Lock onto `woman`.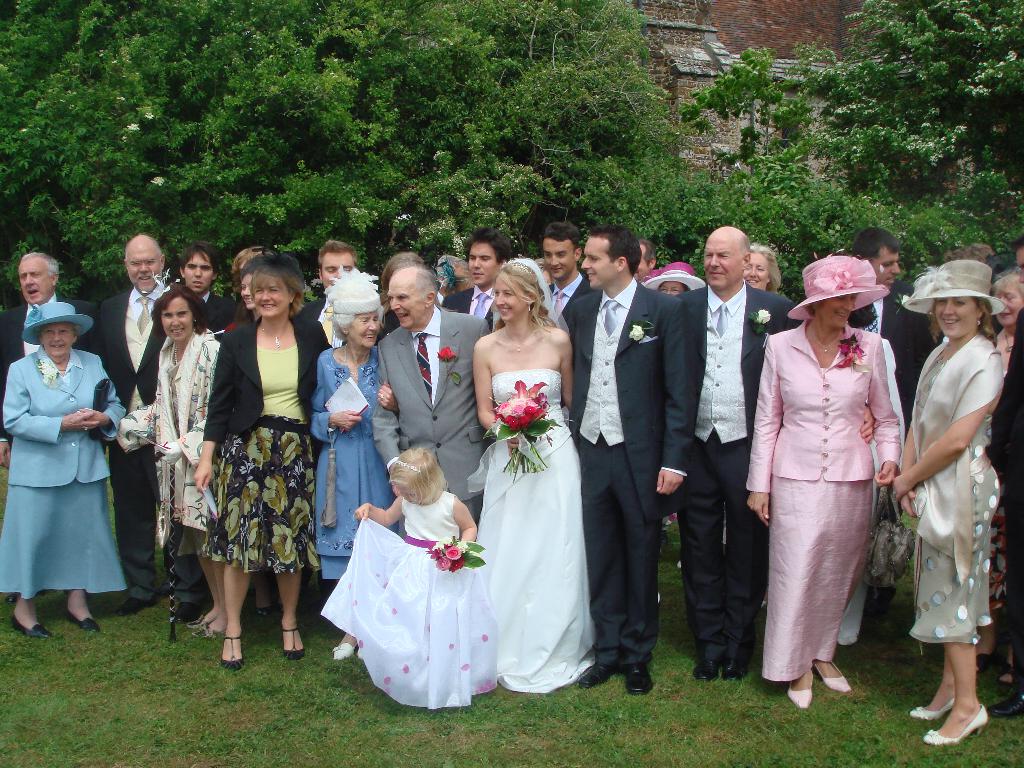
Locked: box(643, 260, 709, 307).
